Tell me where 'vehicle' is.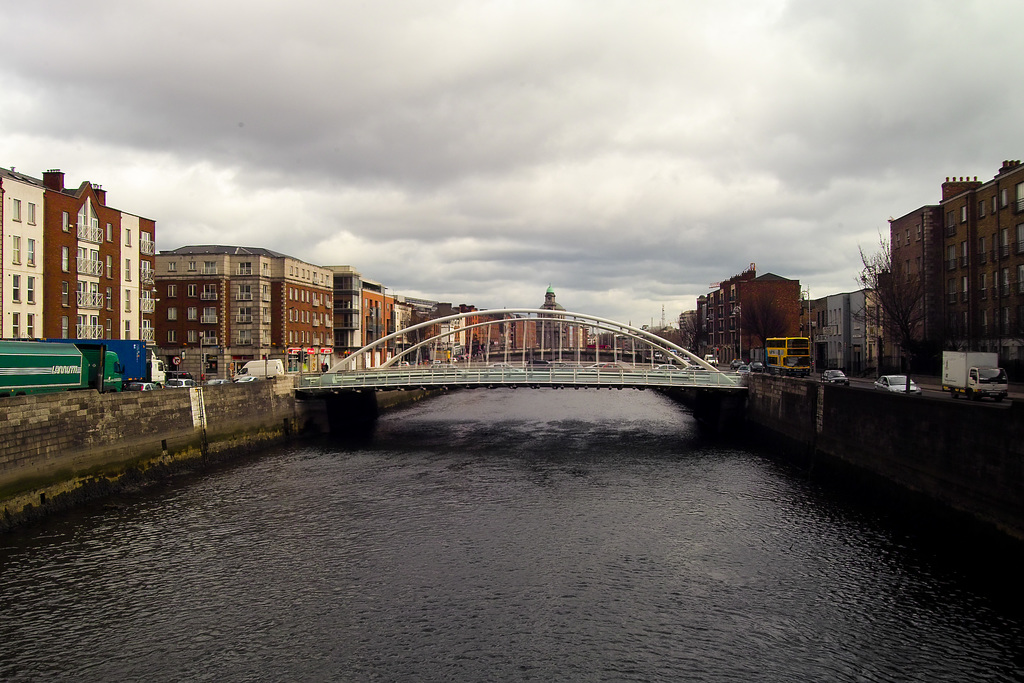
'vehicle' is at (x1=399, y1=360, x2=412, y2=365).
